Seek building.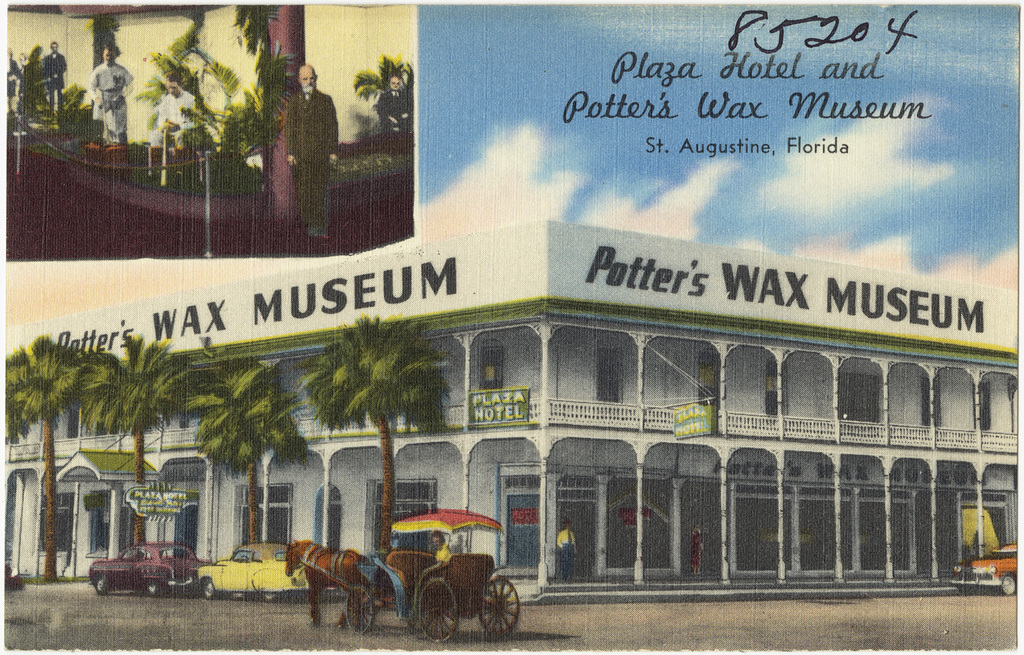
(0, 218, 1020, 602).
